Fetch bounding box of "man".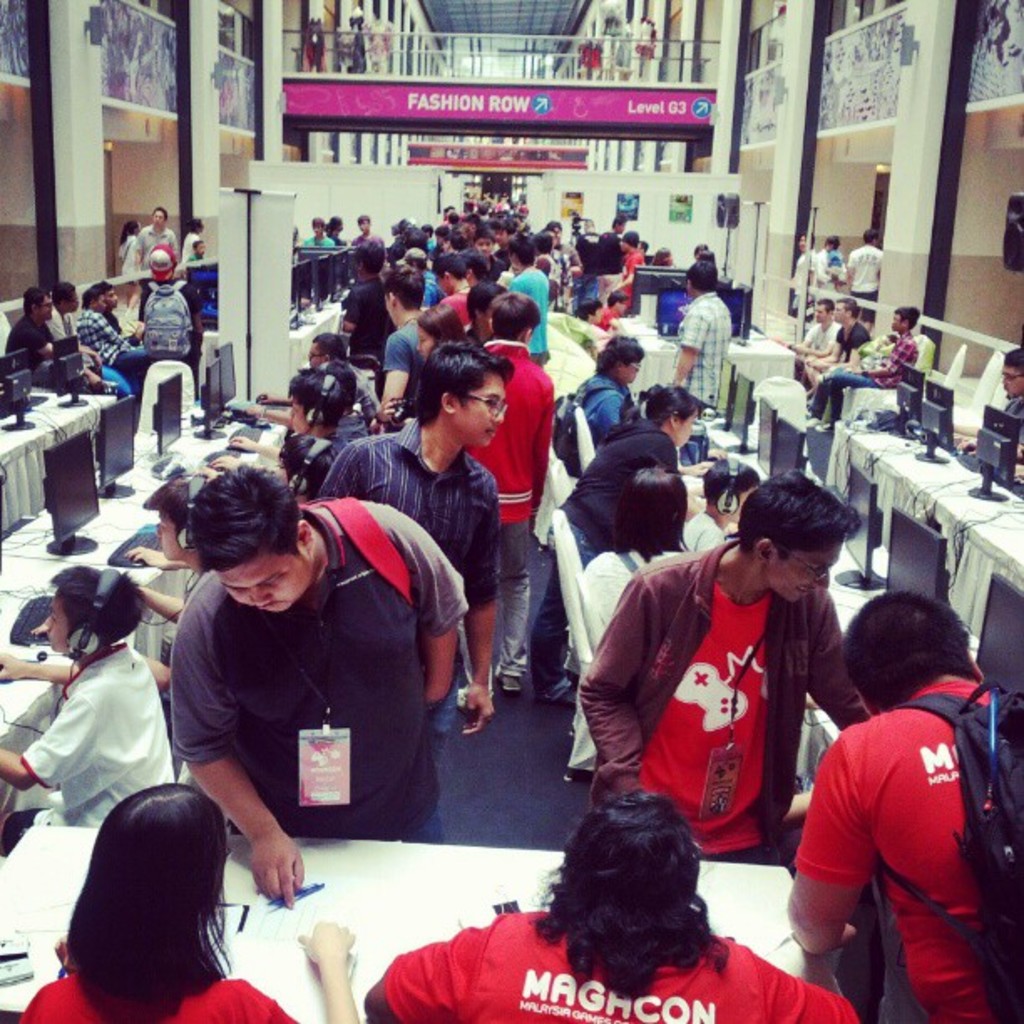
Bbox: select_region(356, 212, 378, 238).
